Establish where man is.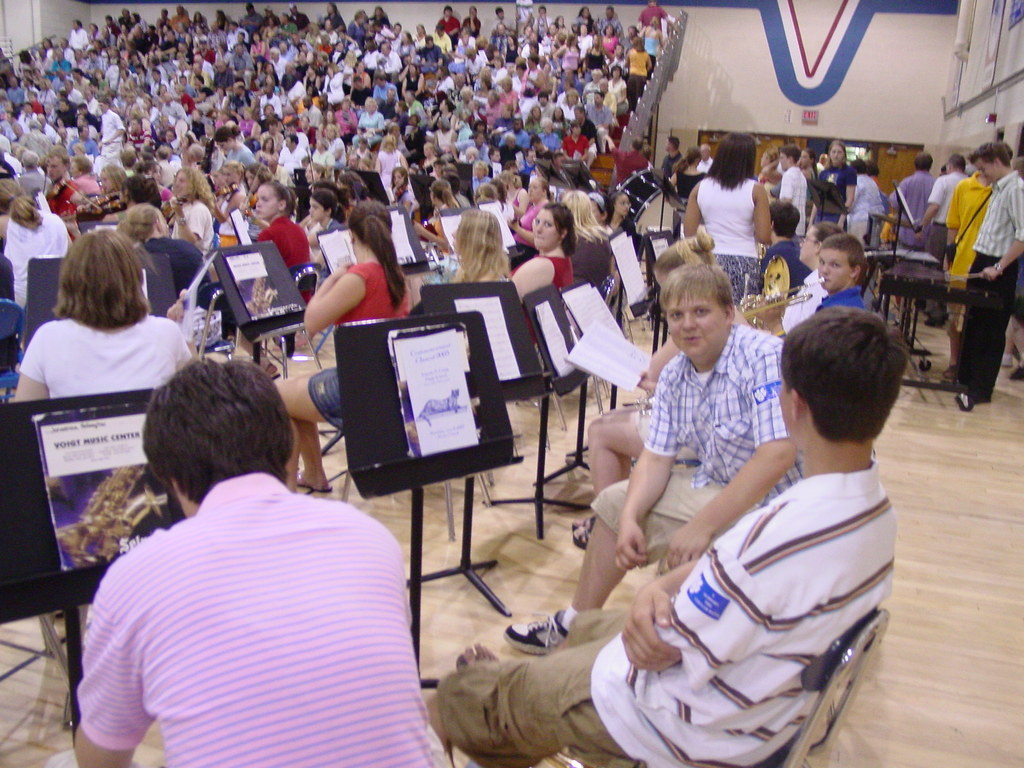
Established at [x1=956, y1=138, x2=1023, y2=410].
